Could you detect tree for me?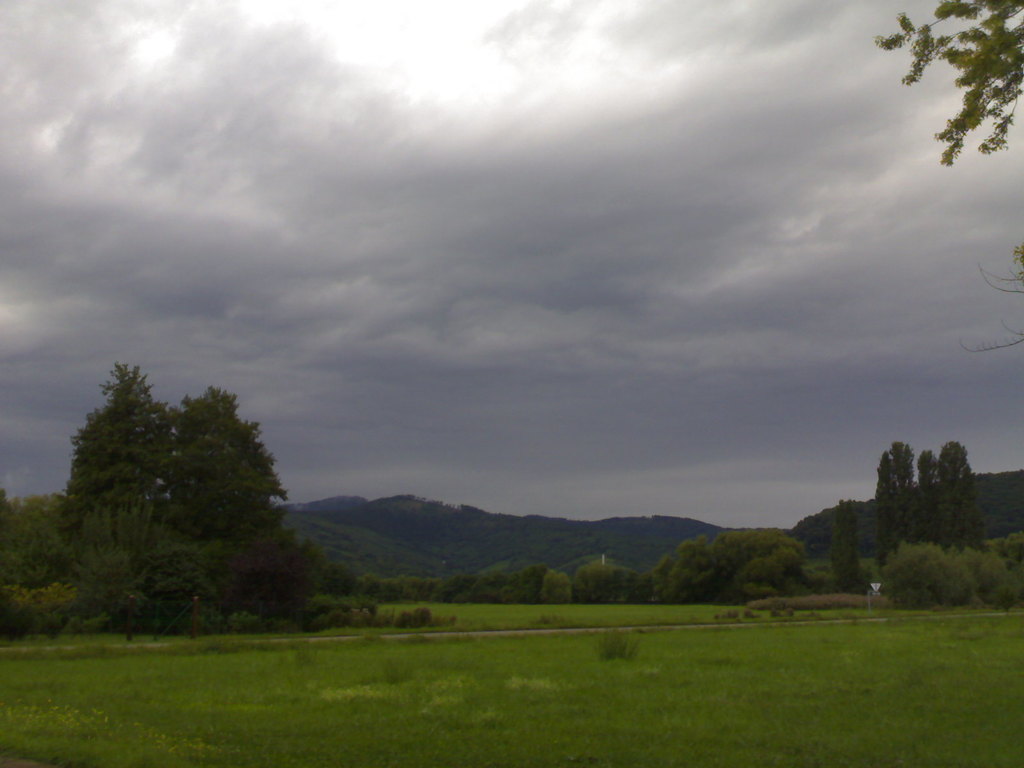
Detection result: 837 496 863 595.
